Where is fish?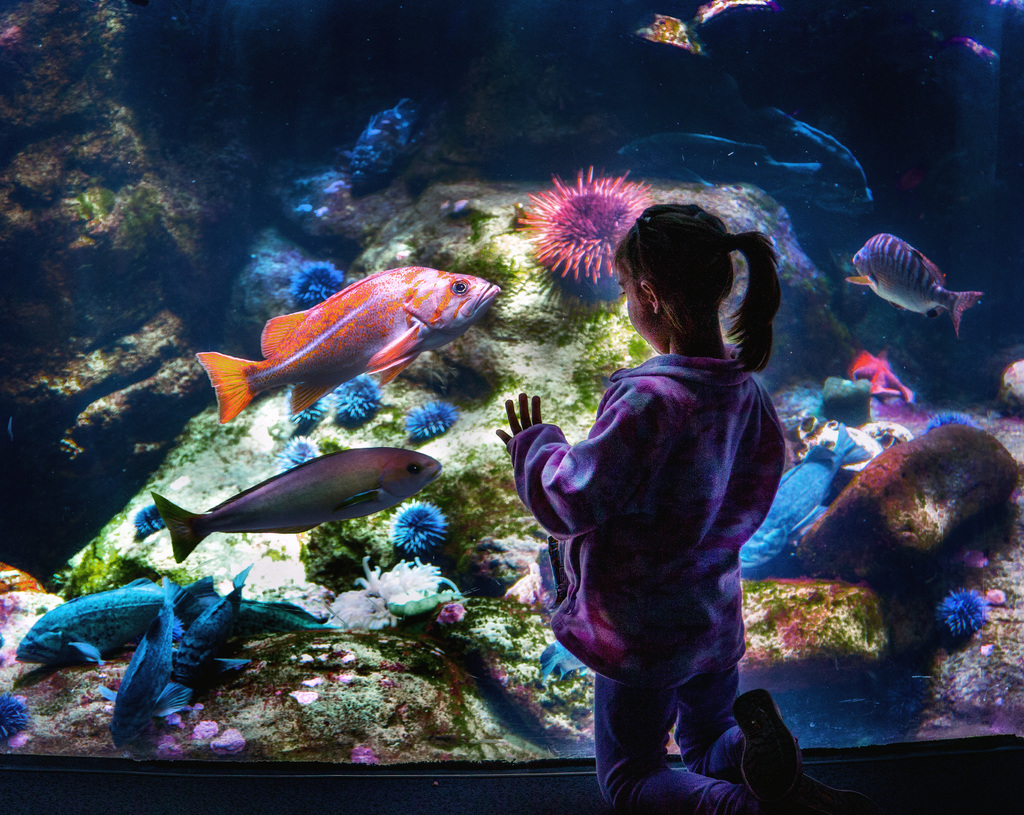
l=163, t=435, r=457, b=566.
